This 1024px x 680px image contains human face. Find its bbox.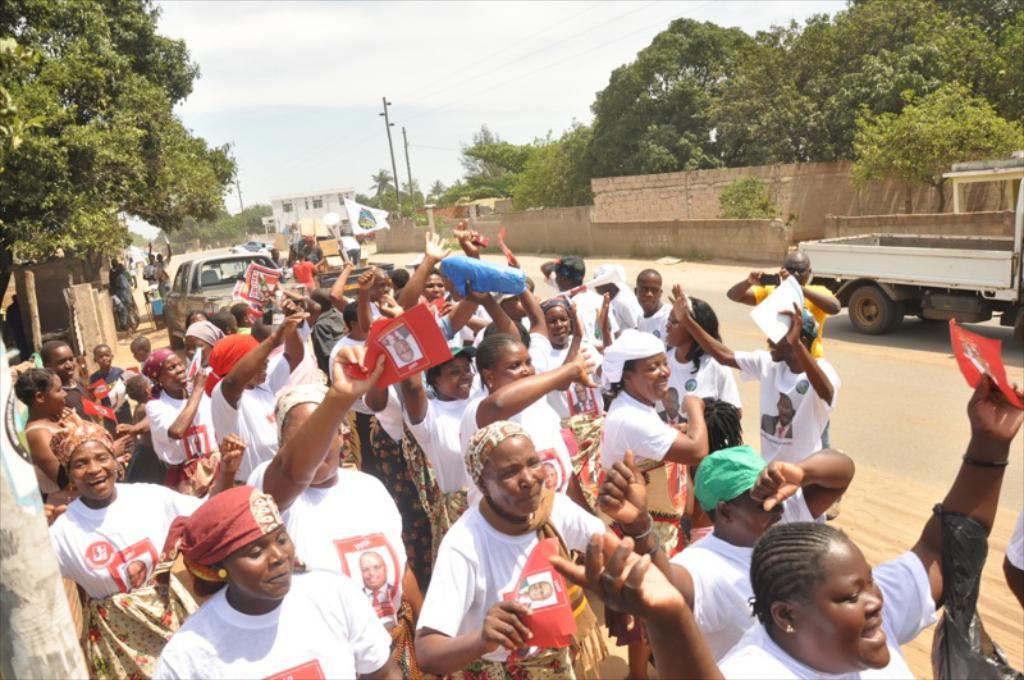
(636,271,660,312).
